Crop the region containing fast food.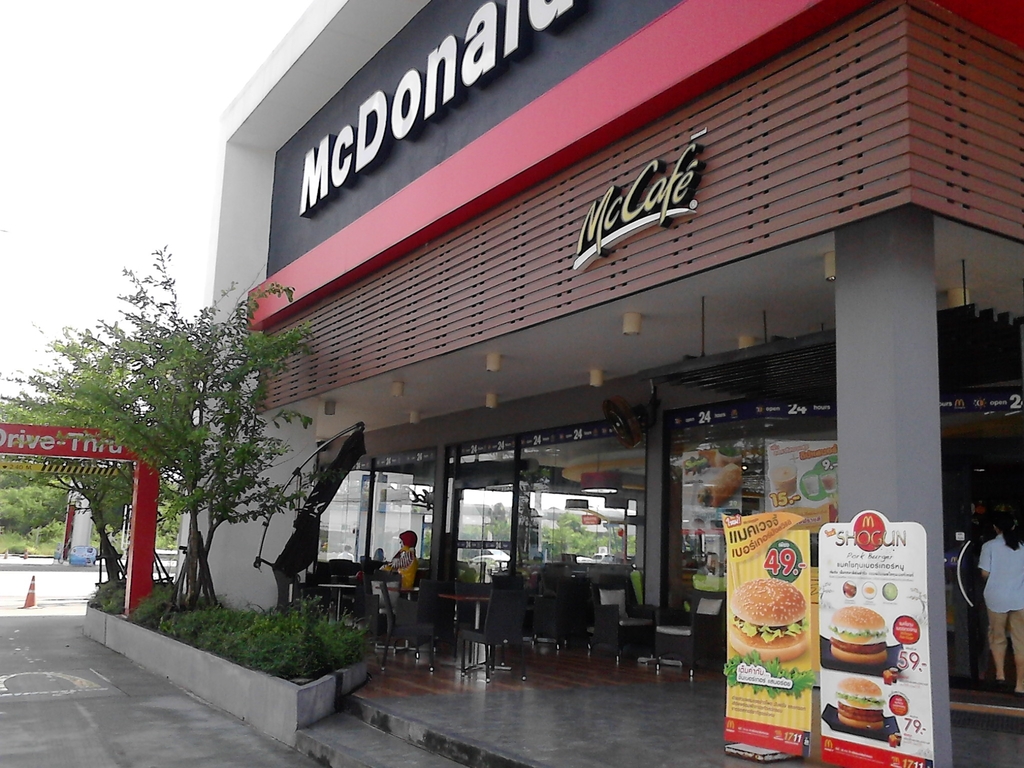
Crop region: 829,607,888,666.
